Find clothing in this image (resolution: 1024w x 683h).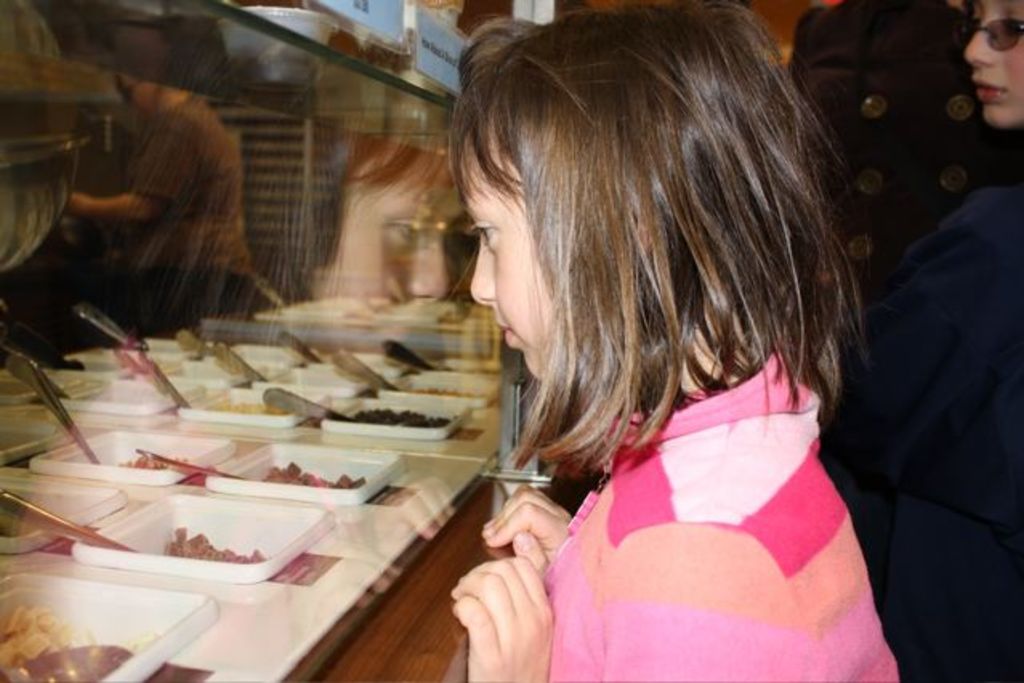
select_region(824, 183, 1022, 681).
